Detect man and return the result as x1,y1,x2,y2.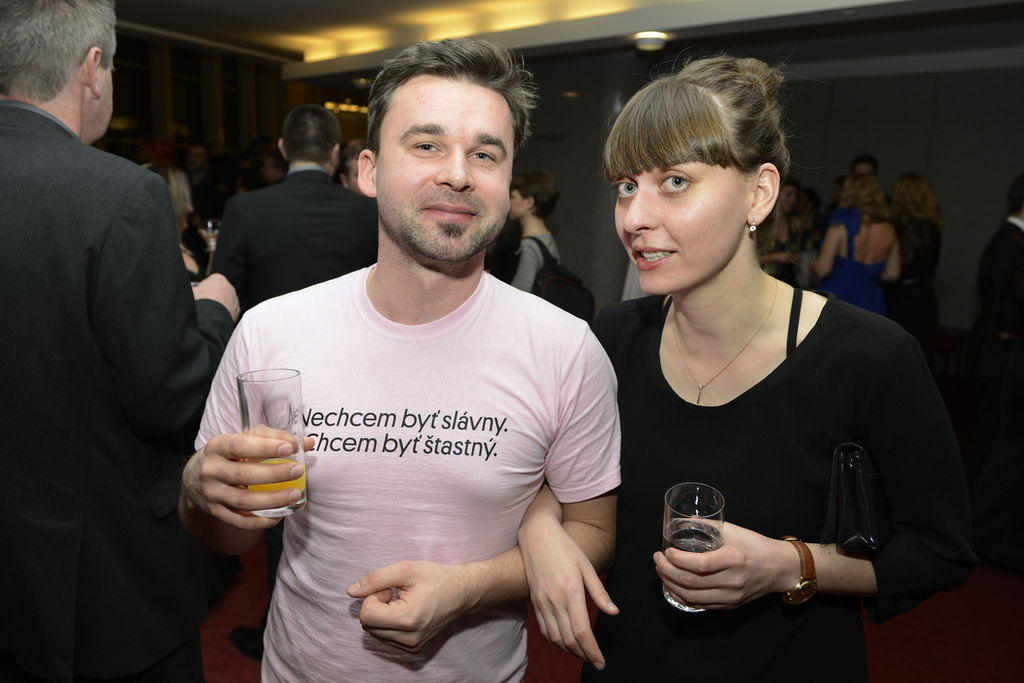
93,95,149,165.
